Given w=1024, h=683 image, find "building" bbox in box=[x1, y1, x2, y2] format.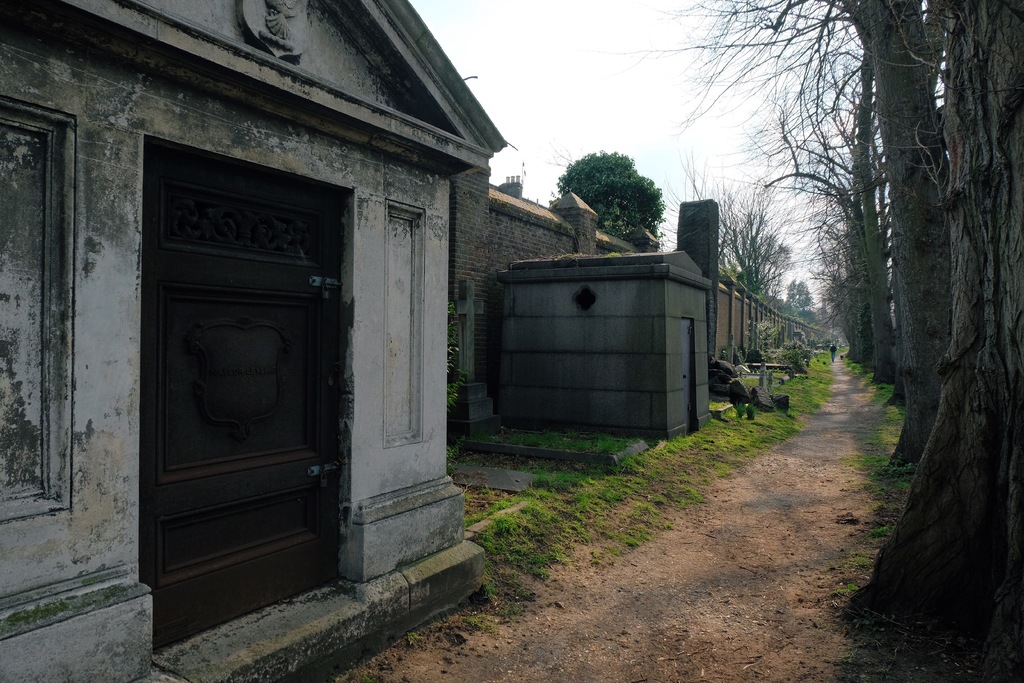
box=[499, 251, 712, 442].
